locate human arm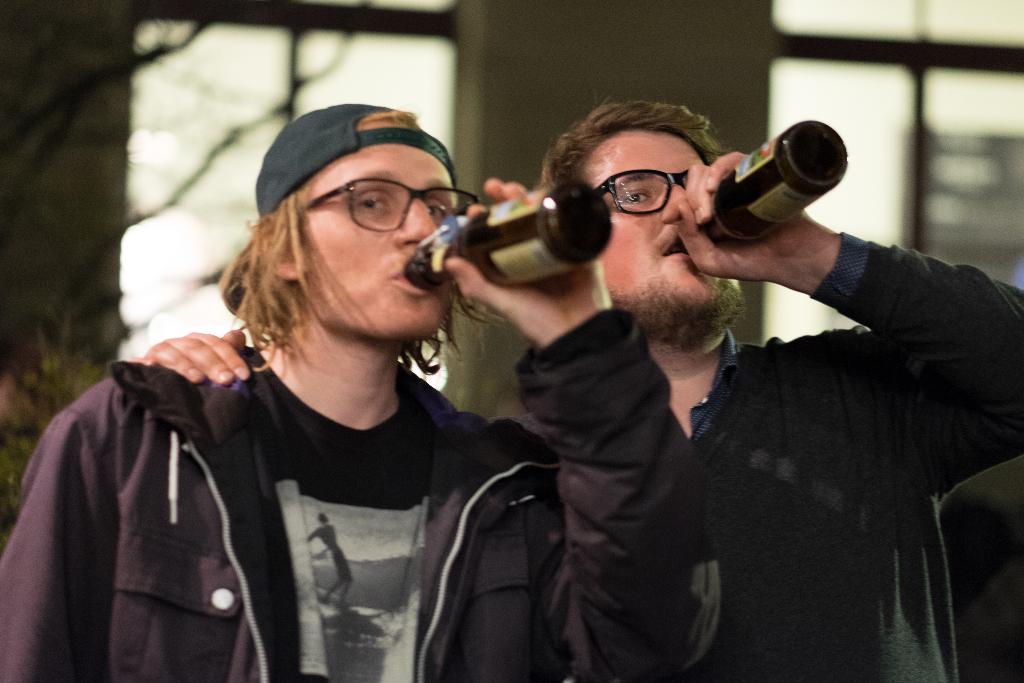
Rect(440, 176, 718, 682)
